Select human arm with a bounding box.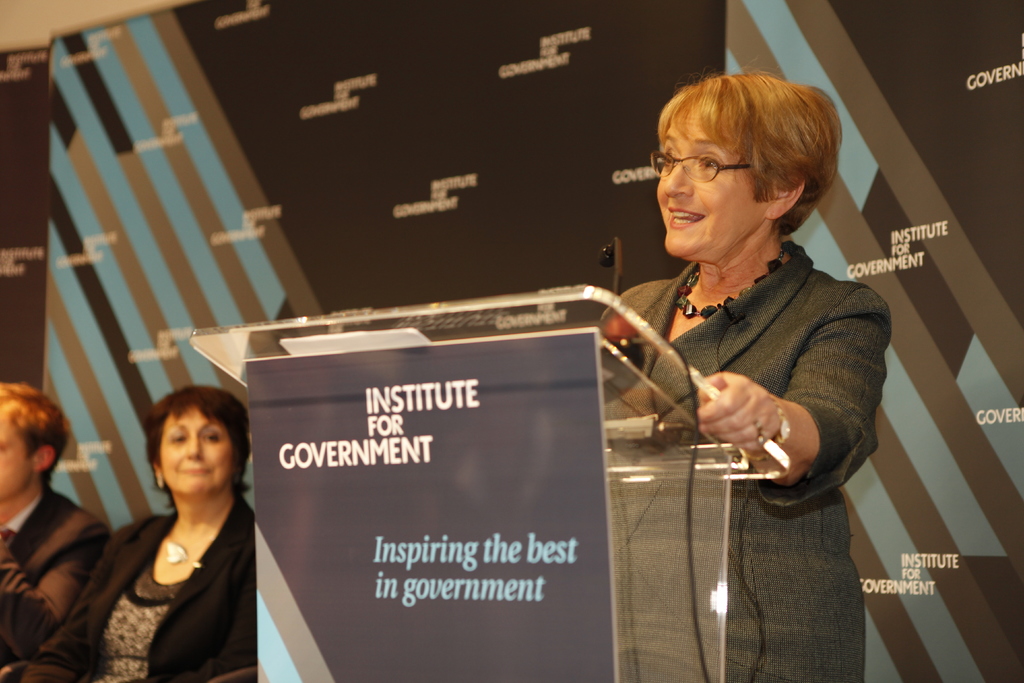
detection(0, 511, 111, 658).
